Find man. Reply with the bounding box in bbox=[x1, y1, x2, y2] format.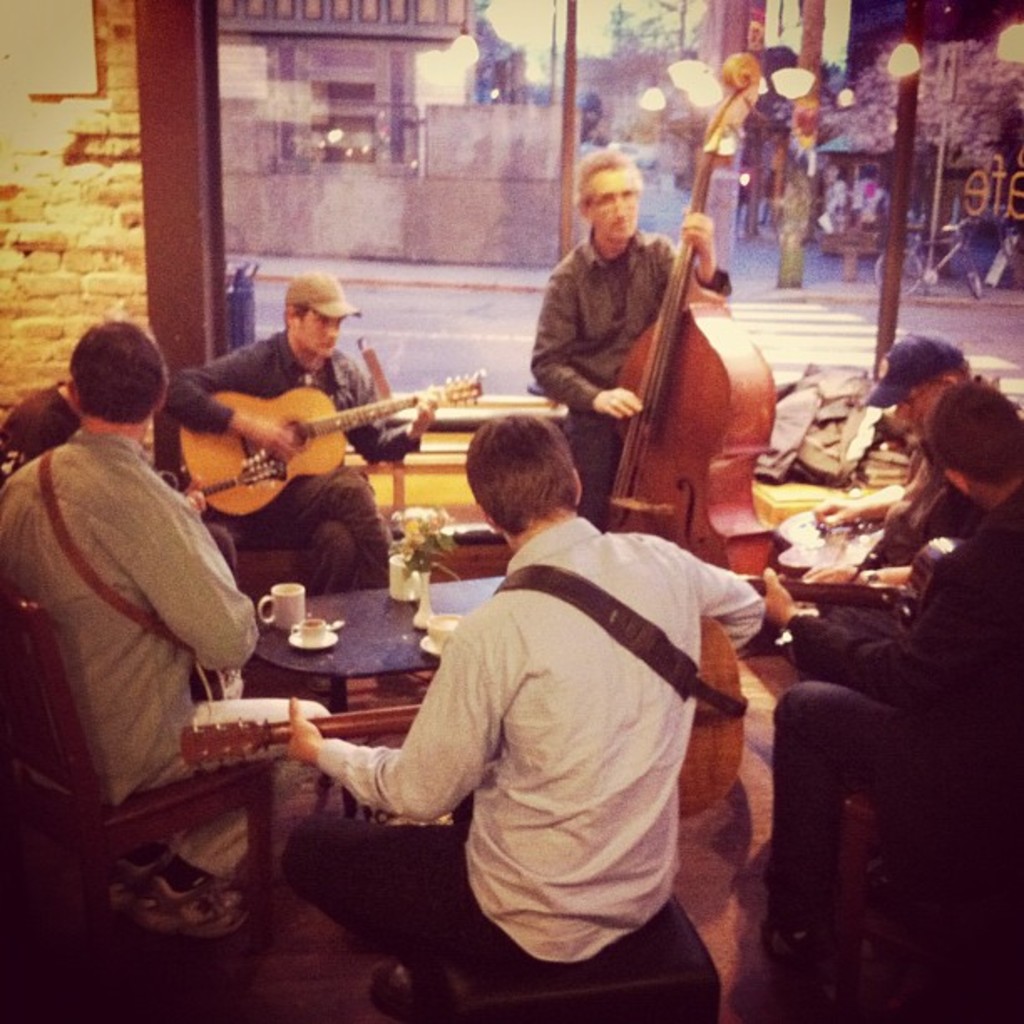
bbox=[529, 142, 735, 529].
